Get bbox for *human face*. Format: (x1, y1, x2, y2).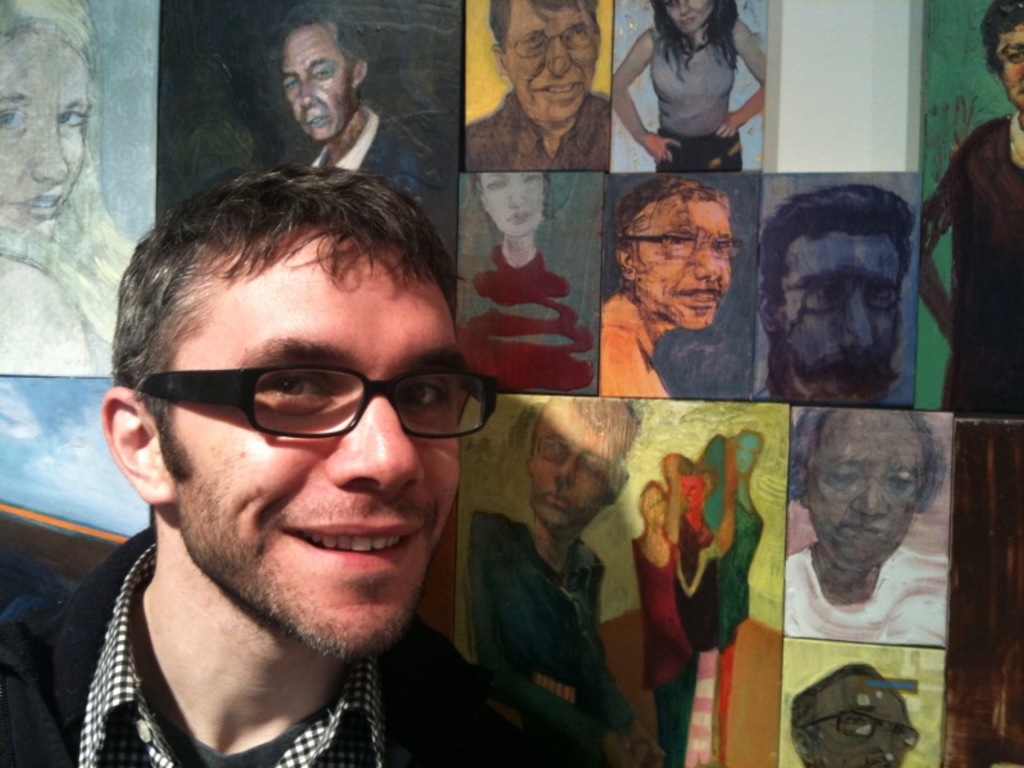
(634, 200, 730, 329).
